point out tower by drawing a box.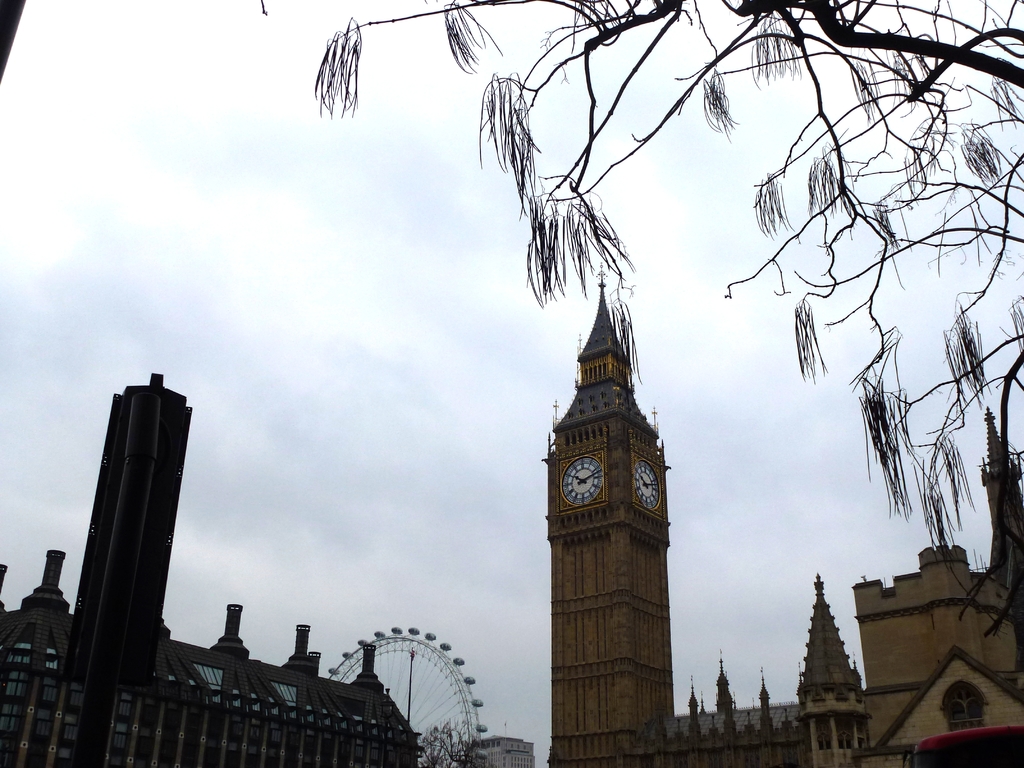
bbox(539, 260, 674, 767).
